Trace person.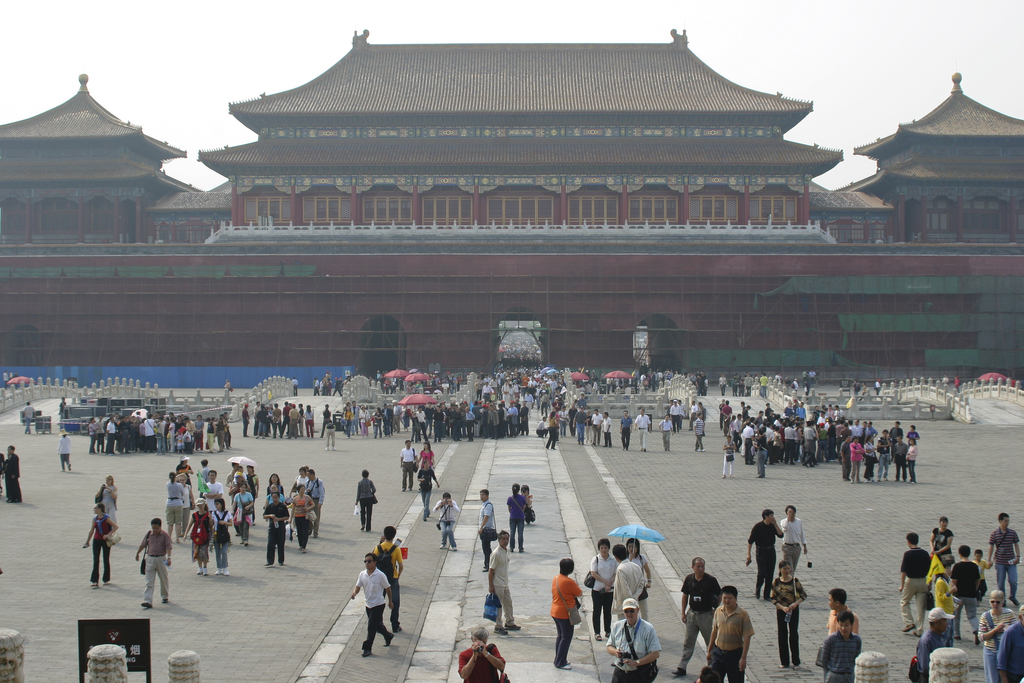
Traced to <box>79,502,122,588</box>.
